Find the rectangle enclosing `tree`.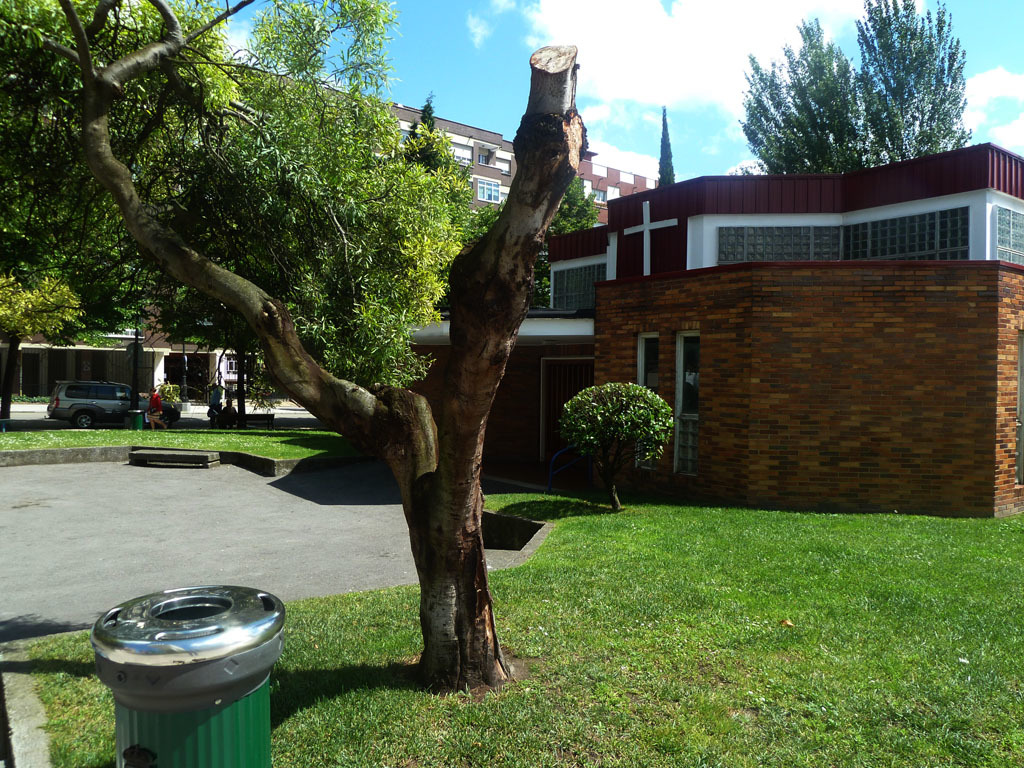
box(0, 0, 241, 416).
